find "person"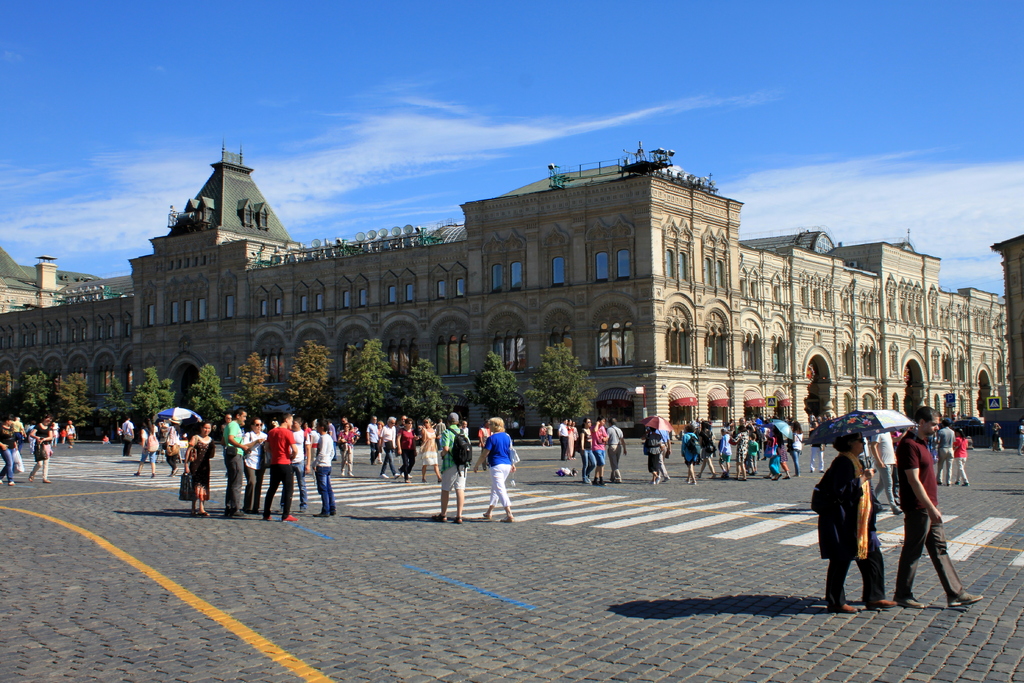
<bbox>1018, 416, 1023, 457</bbox>
